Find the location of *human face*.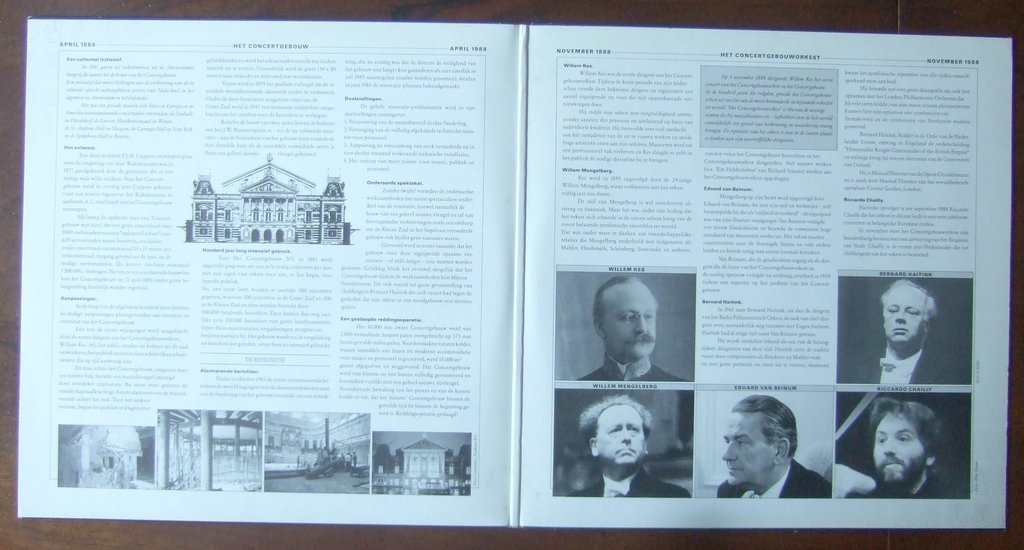
Location: rect(598, 278, 659, 364).
